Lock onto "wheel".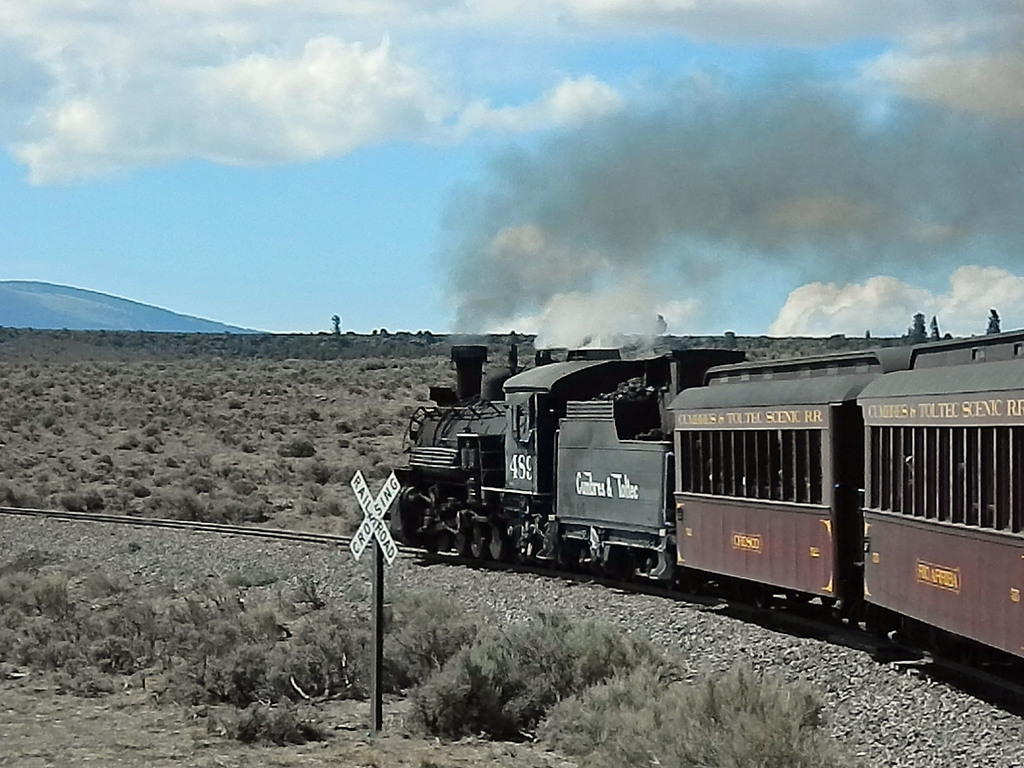
Locked: [x1=488, y1=522, x2=509, y2=558].
